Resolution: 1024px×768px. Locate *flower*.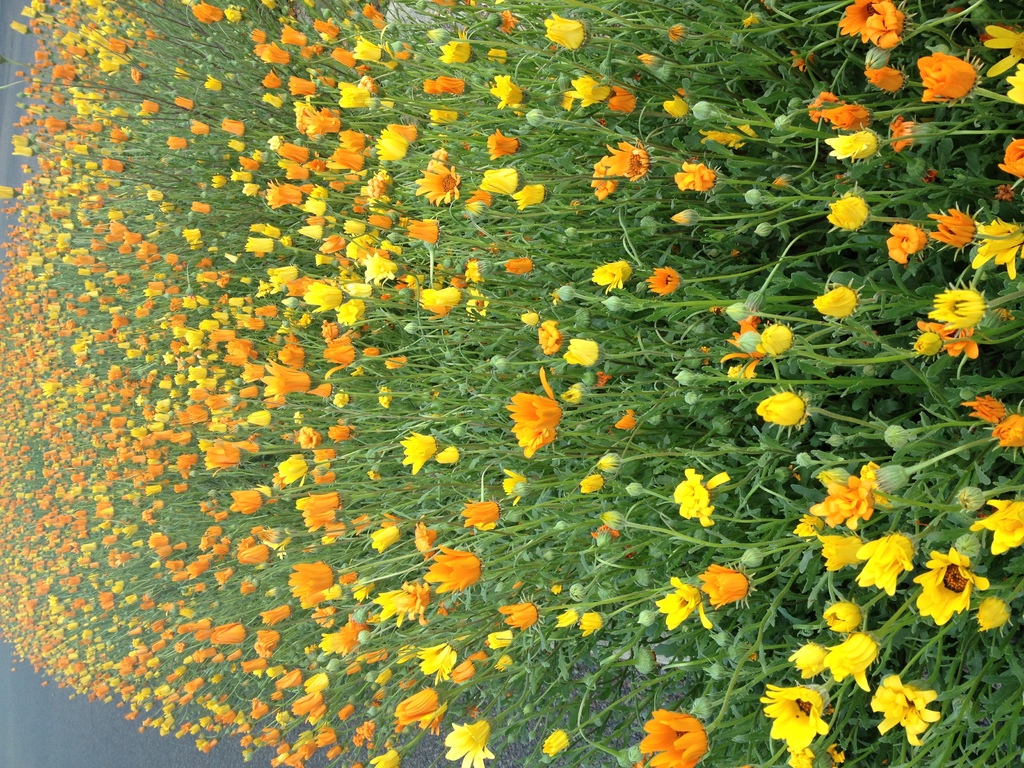
rect(272, 144, 318, 165).
